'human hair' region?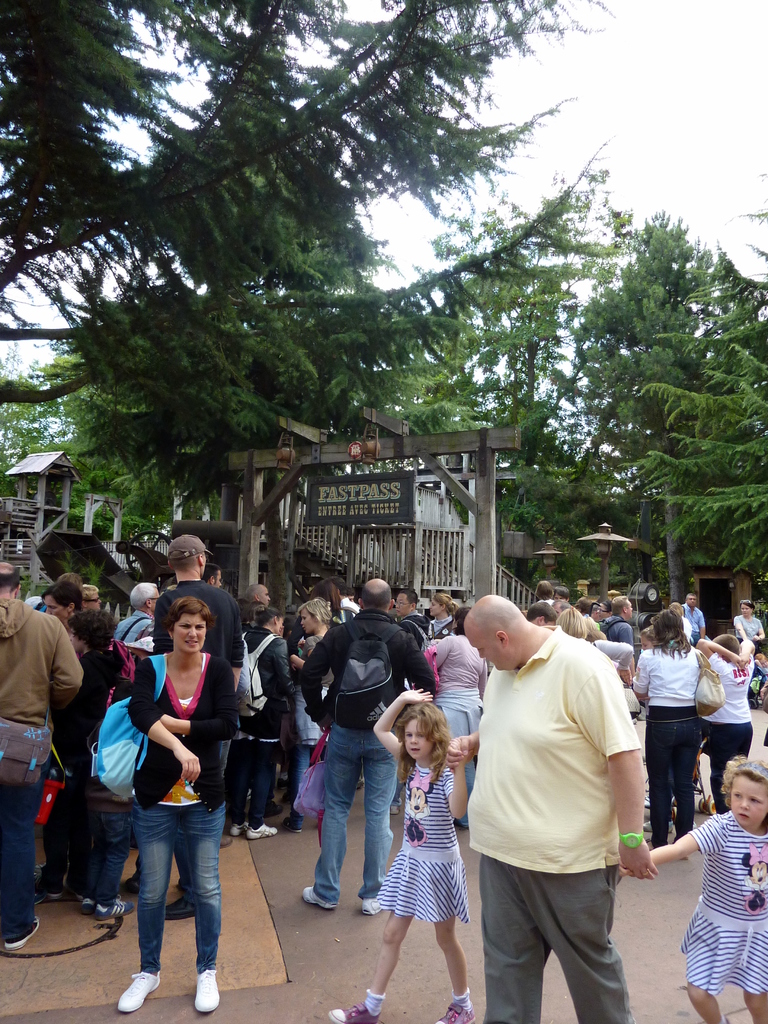
[456,605,473,636]
